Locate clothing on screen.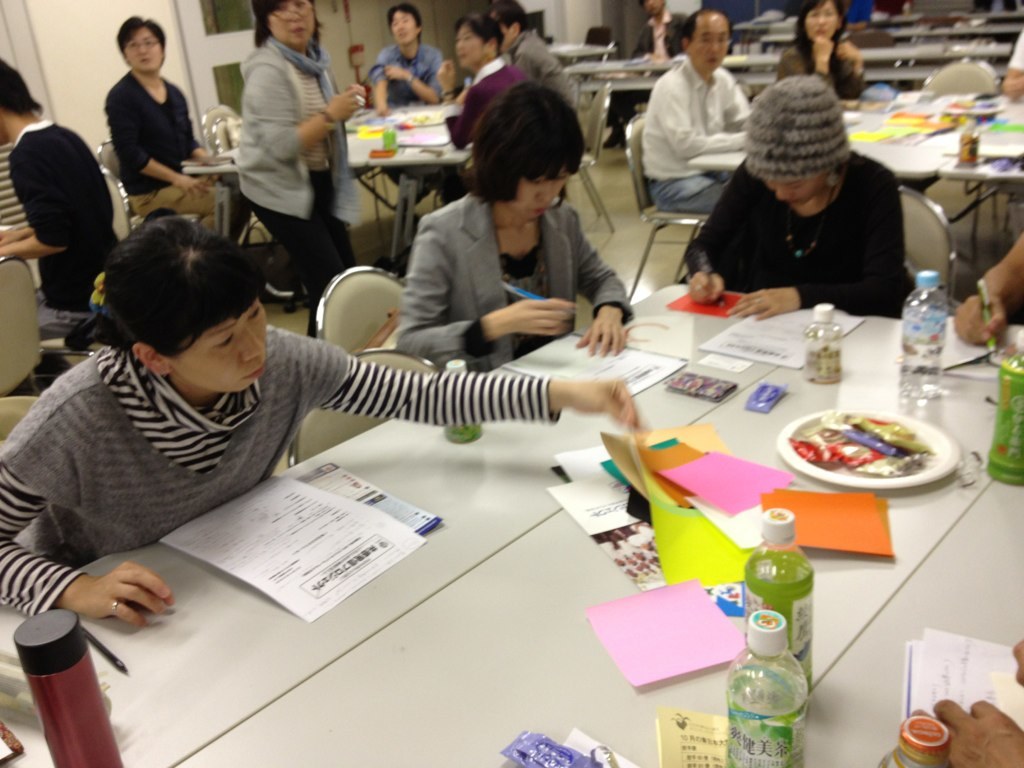
On screen at locate(12, 135, 114, 315).
